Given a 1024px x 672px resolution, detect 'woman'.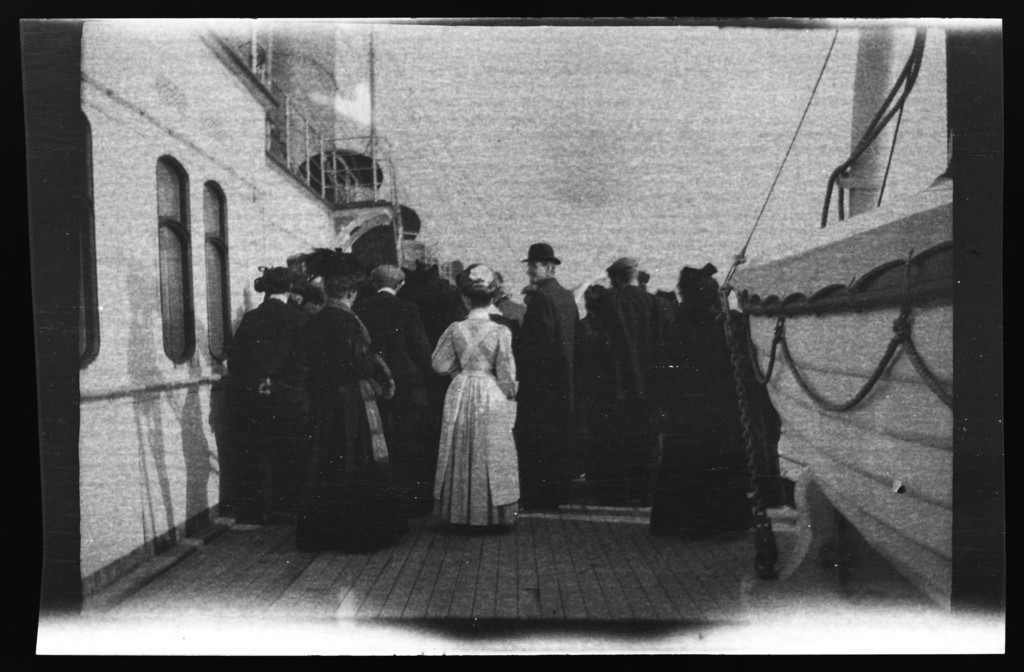
box(421, 268, 523, 534).
